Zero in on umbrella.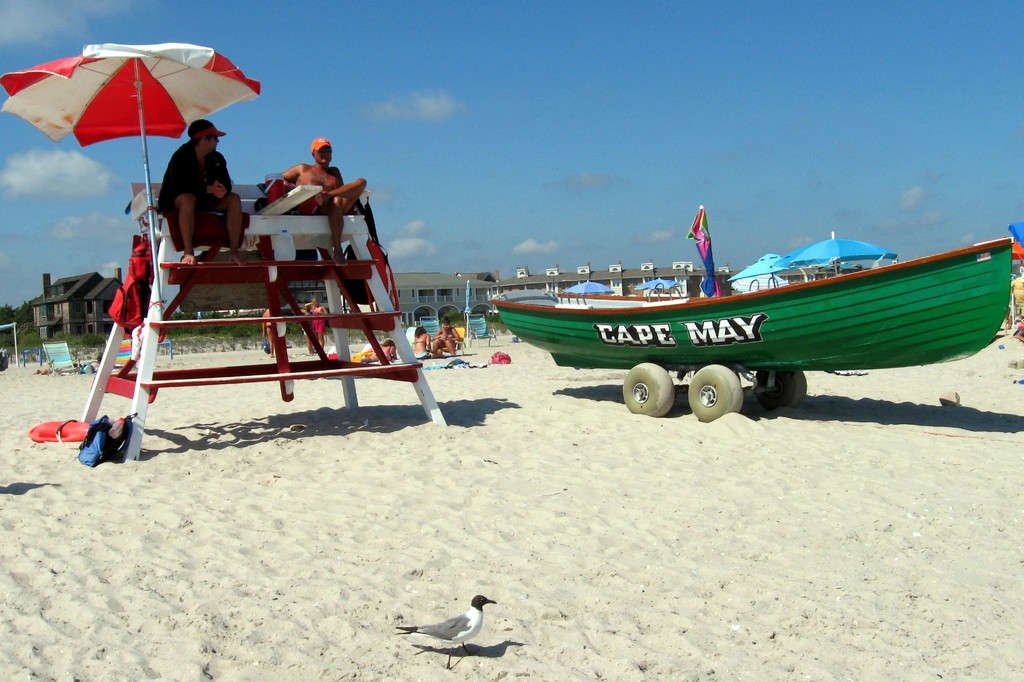
Zeroed in: pyautogui.locateOnScreen(641, 277, 683, 302).
